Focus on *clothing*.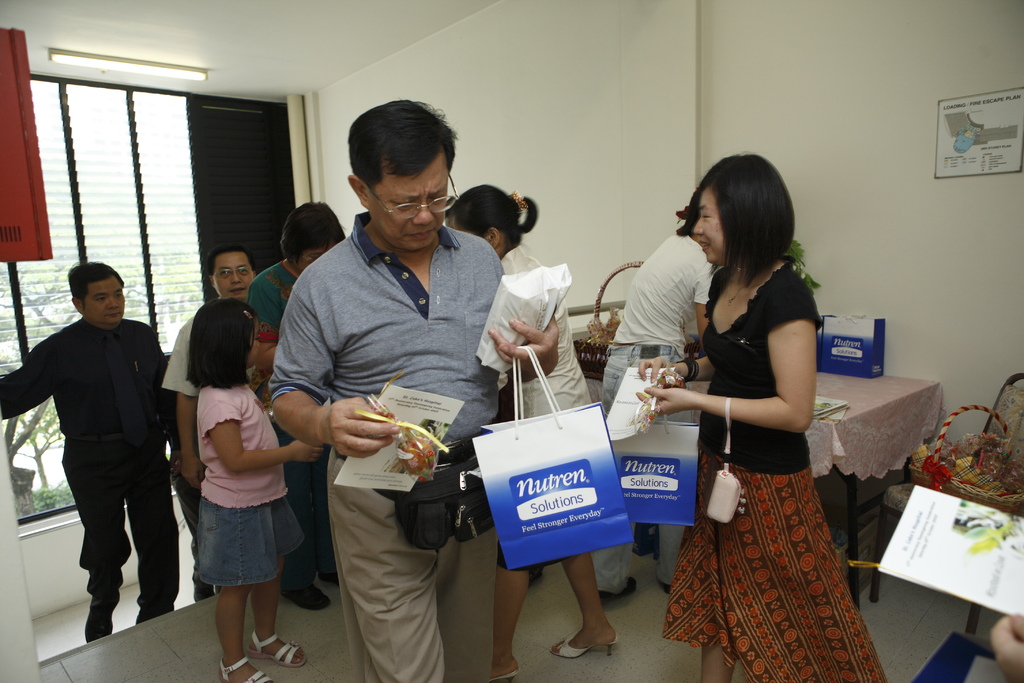
Focused at box=[0, 315, 165, 636].
